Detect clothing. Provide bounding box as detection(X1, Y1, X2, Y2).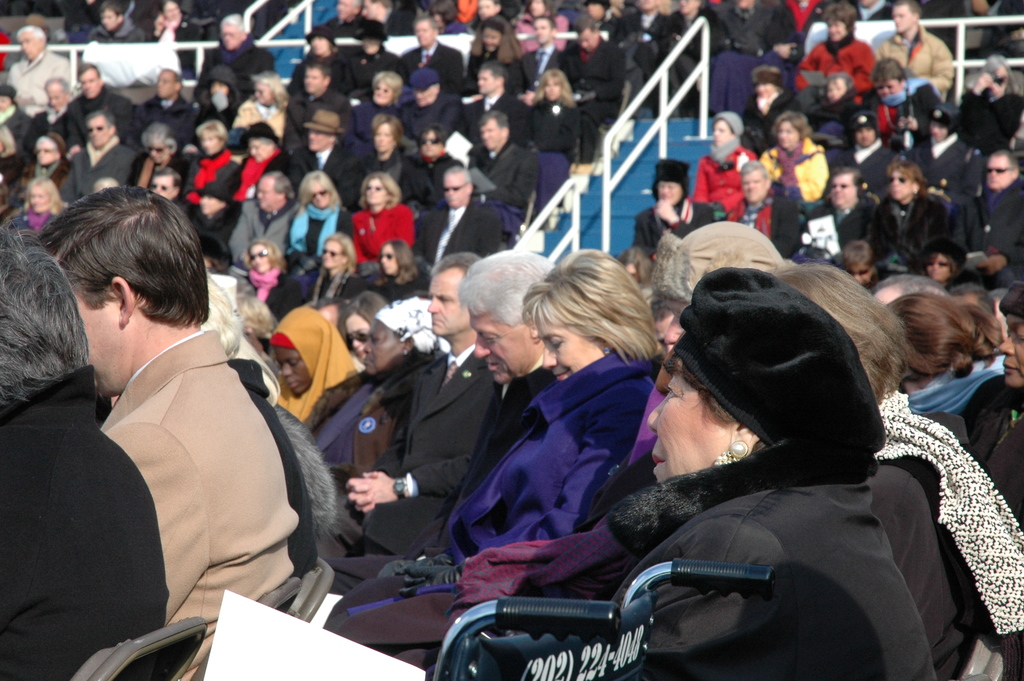
detection(351, 258, 435, 305).
